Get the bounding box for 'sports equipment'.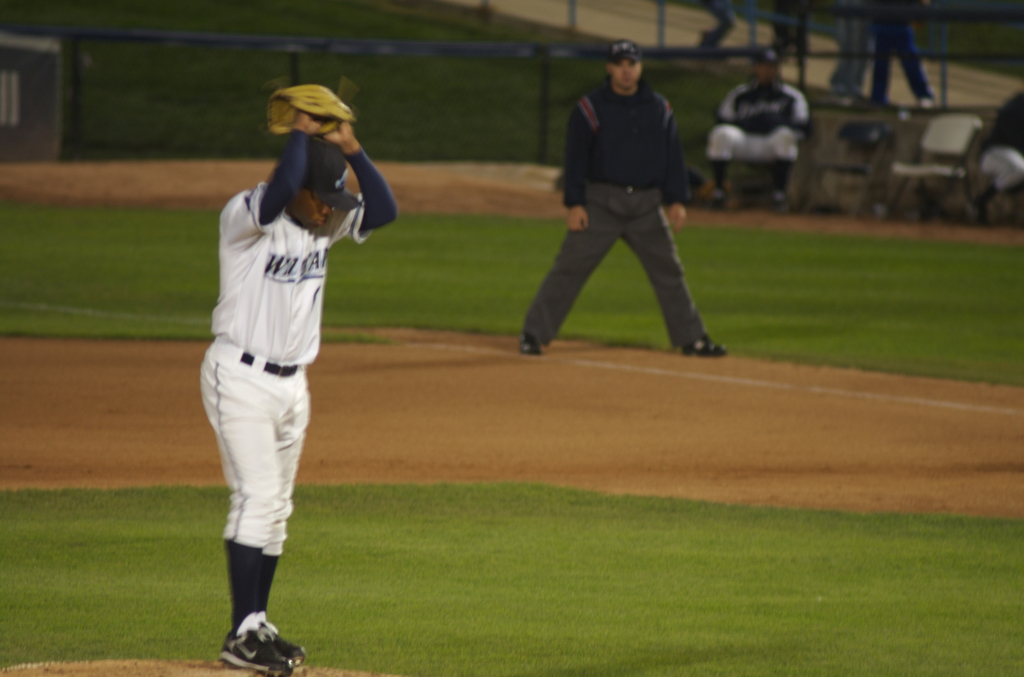
bbox=(262, 81, 357, 133).
